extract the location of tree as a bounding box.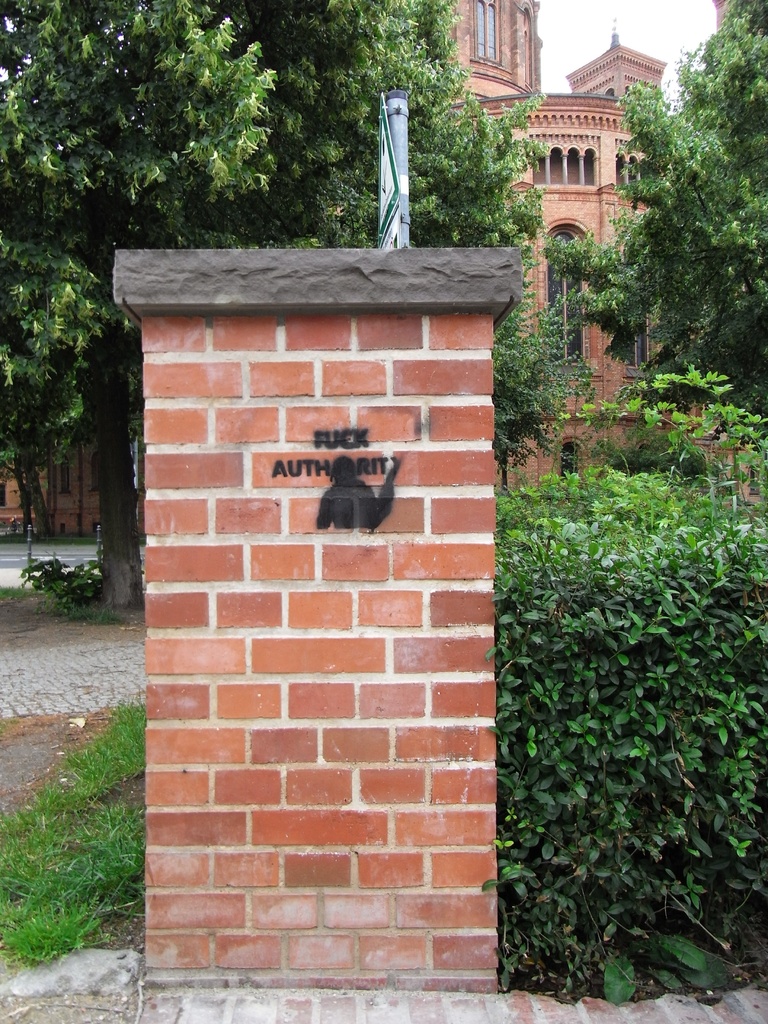
(left=0, top=0, right=324, bottom=622).
